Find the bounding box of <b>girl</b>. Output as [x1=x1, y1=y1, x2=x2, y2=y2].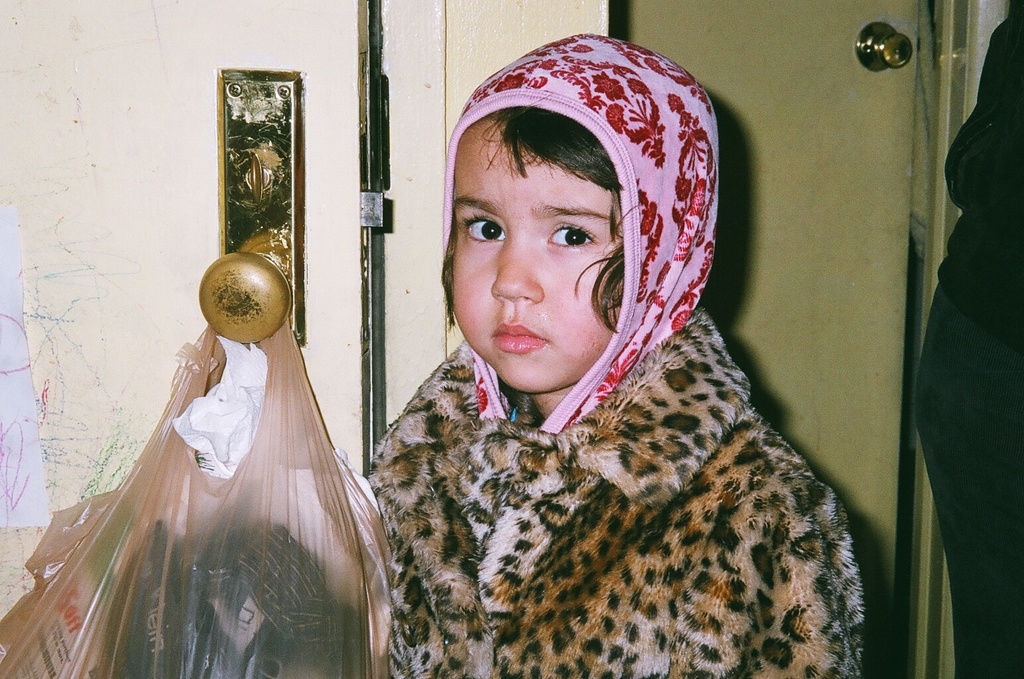
[x1=361, y1=31, x2=870, y2=678].
